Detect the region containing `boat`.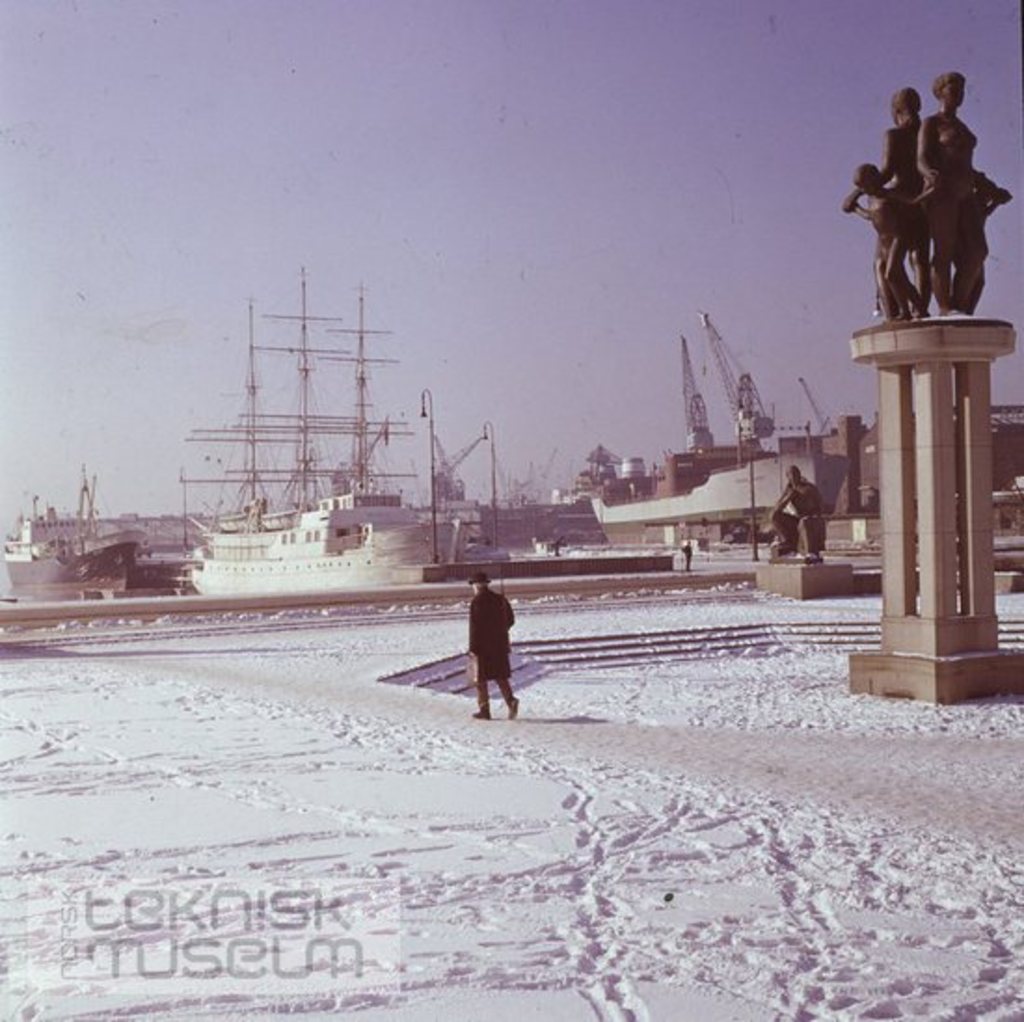
box=[0, 465, 141, 609].
